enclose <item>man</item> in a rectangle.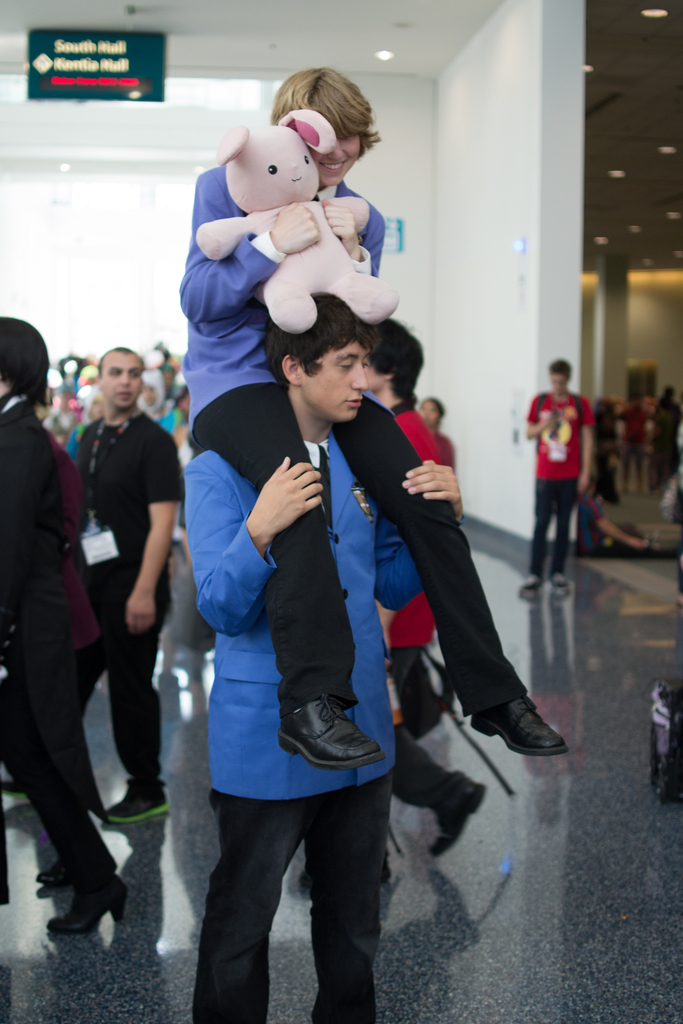
left=174, top=287, right=466, bottom=1023.
